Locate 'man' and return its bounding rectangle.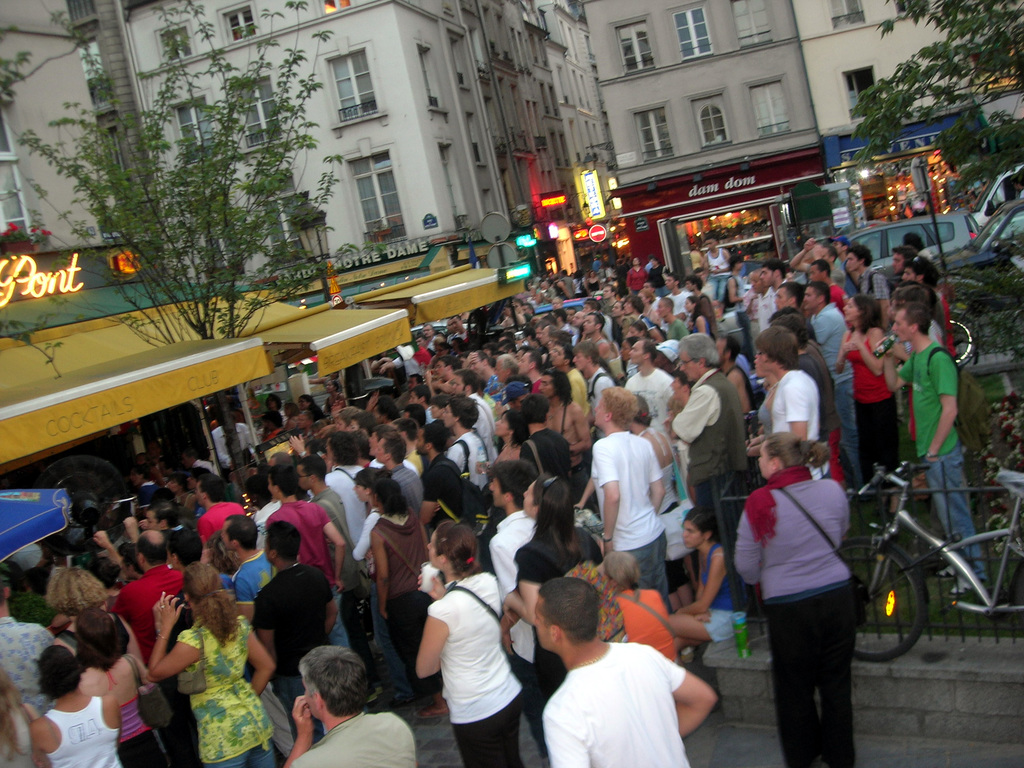
[x1=553, y1=342, x2=591, y2=420].
